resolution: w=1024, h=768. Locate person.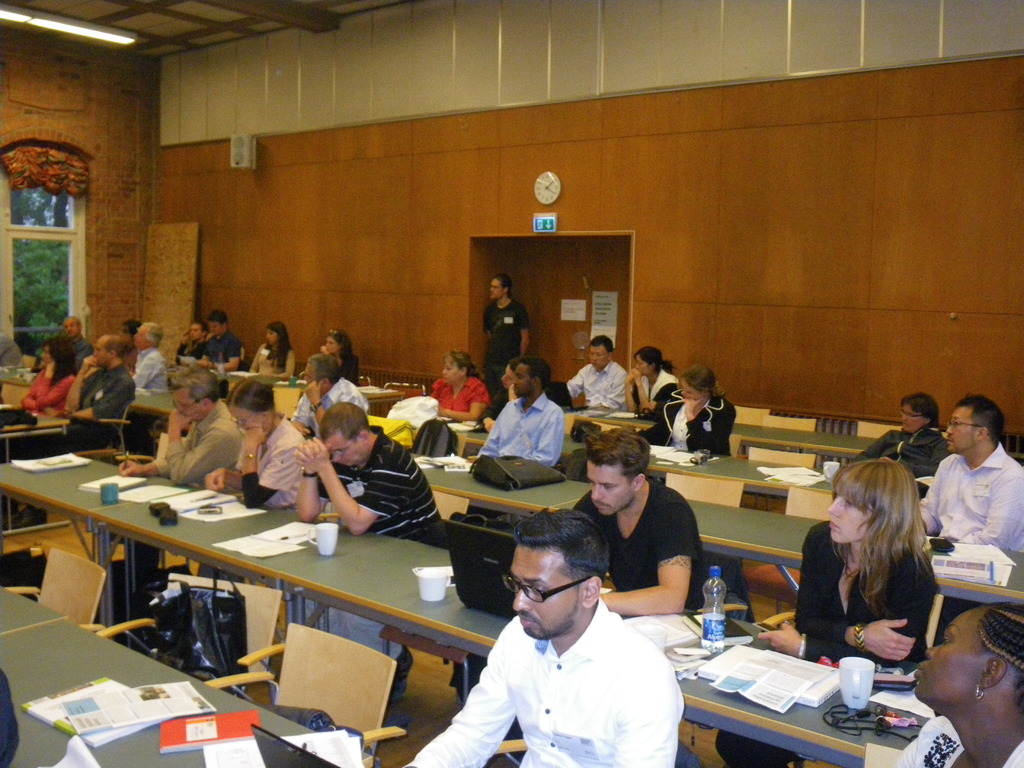
(x1=278, y1=356, x2=372, y2=441).
